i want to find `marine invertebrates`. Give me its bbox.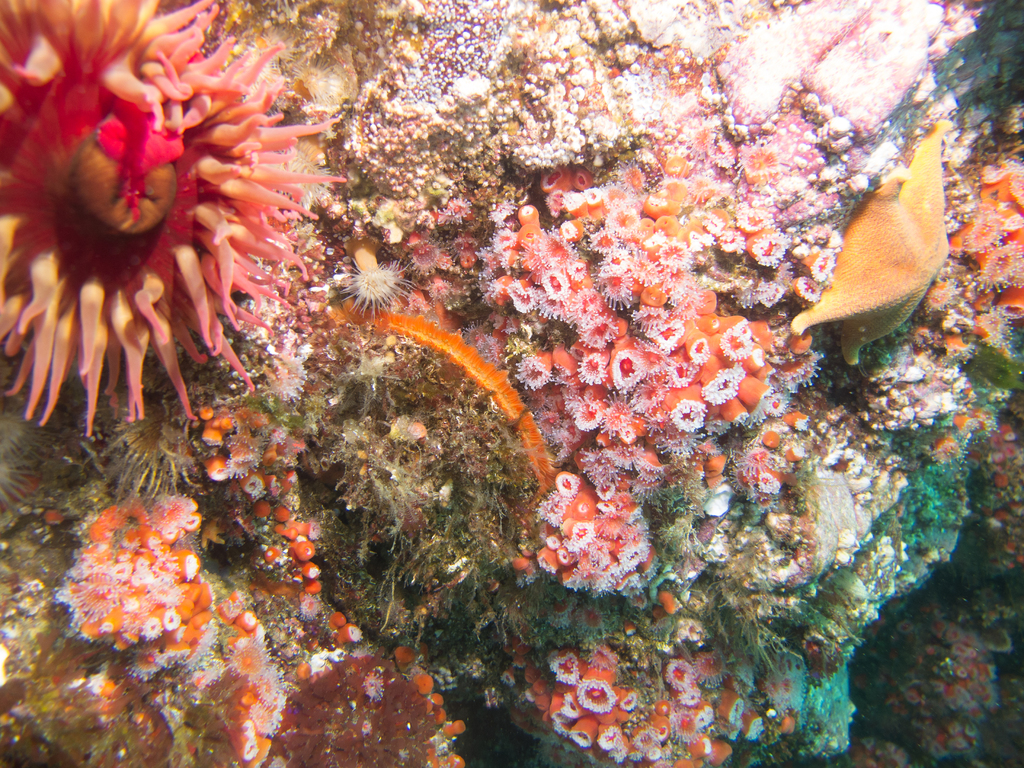
pyautogui.locateOnScreen(413, 666, 438, 701).
